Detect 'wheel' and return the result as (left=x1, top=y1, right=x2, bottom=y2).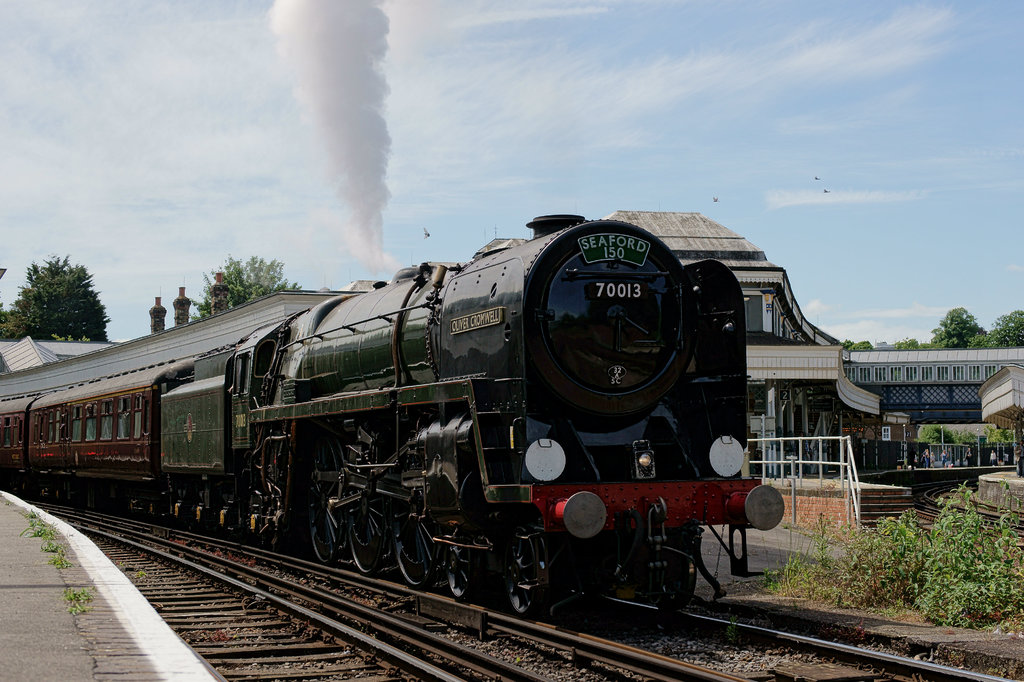
(left=396, top=513, right=430, bottom=597).
